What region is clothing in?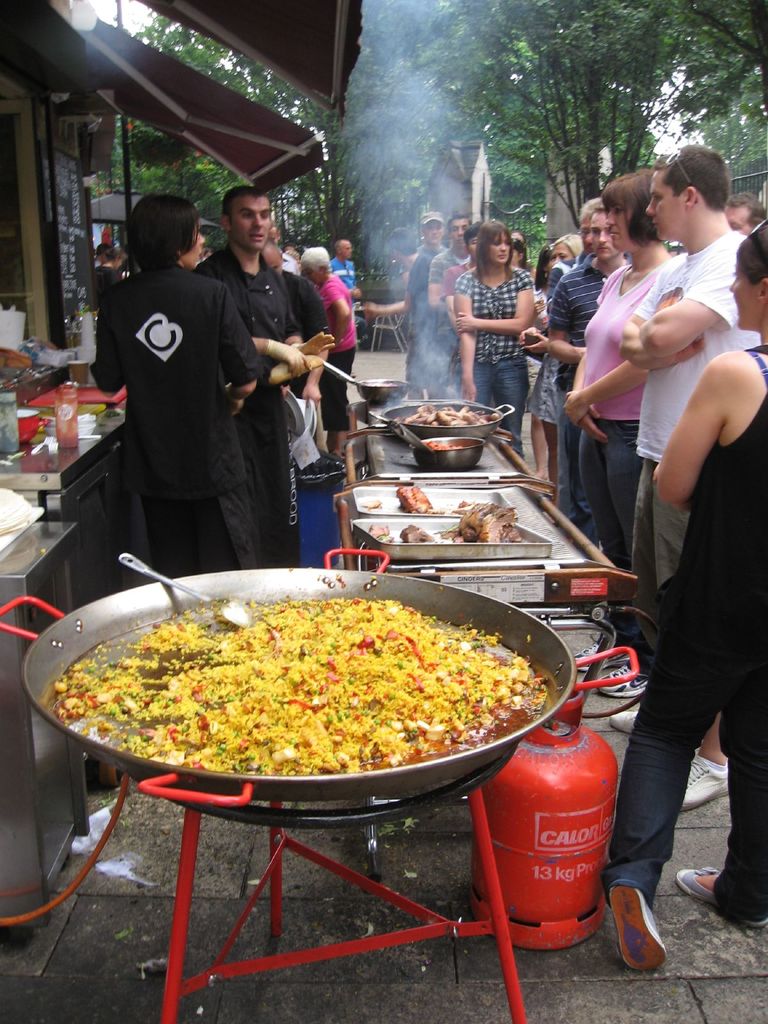
(404,239,441,386).
